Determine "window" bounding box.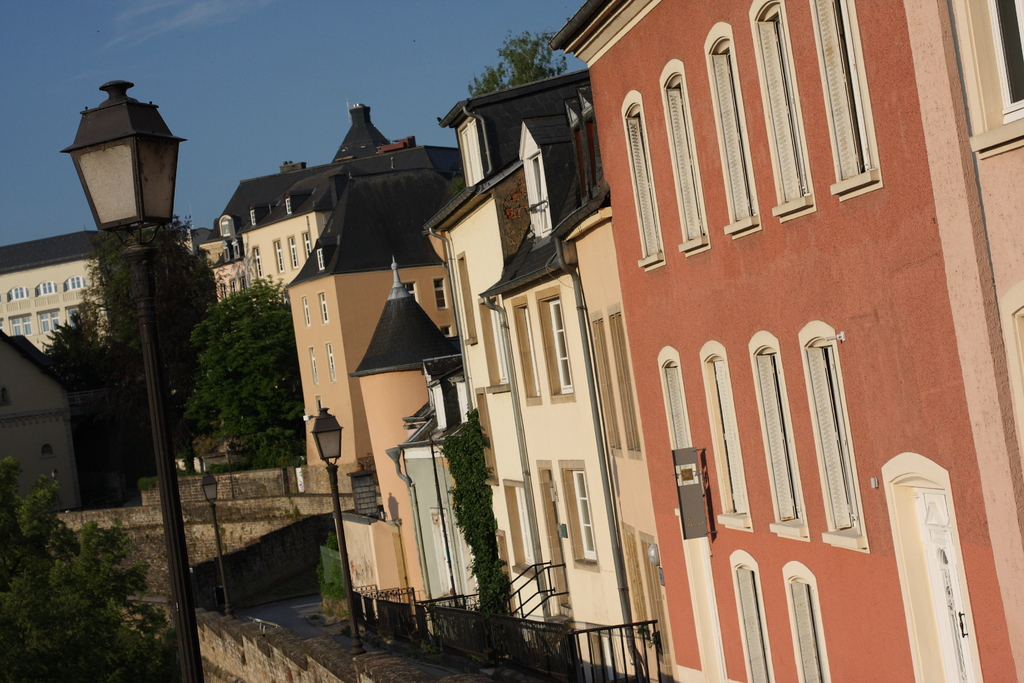
Determined: 561:461:591:569.
